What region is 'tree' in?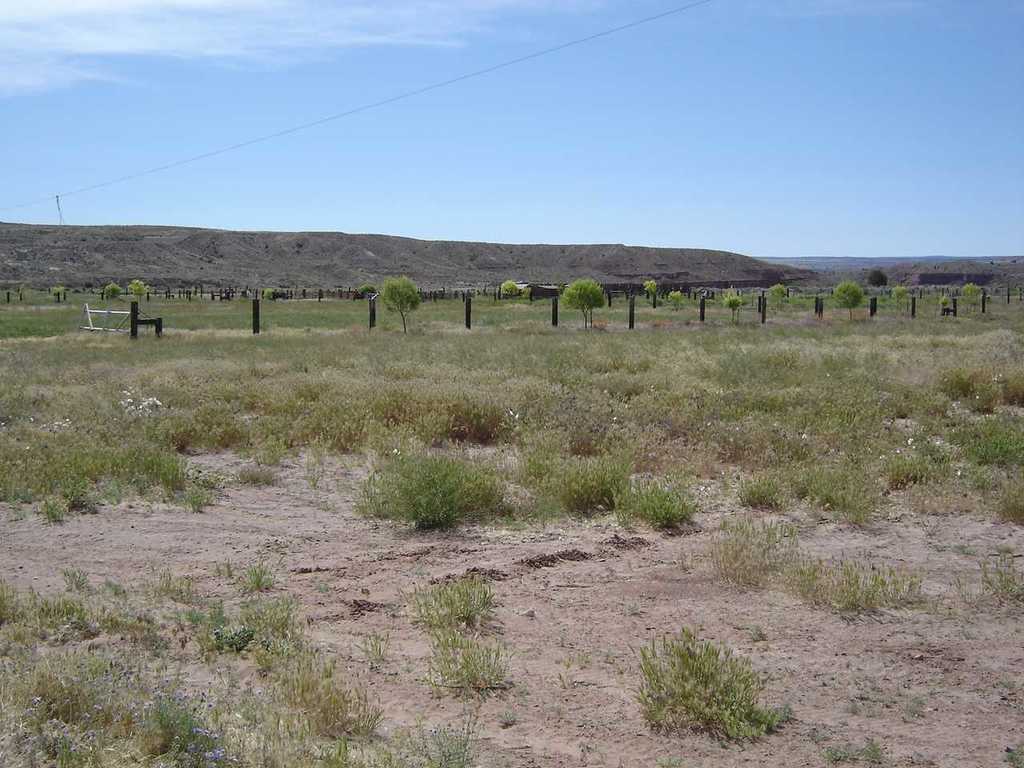
103/281/131/298.
